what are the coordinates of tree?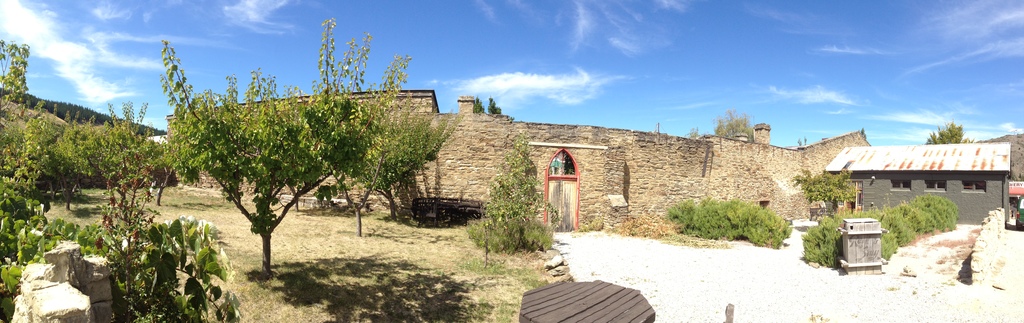
bbox(791, 169, 860, 212).
